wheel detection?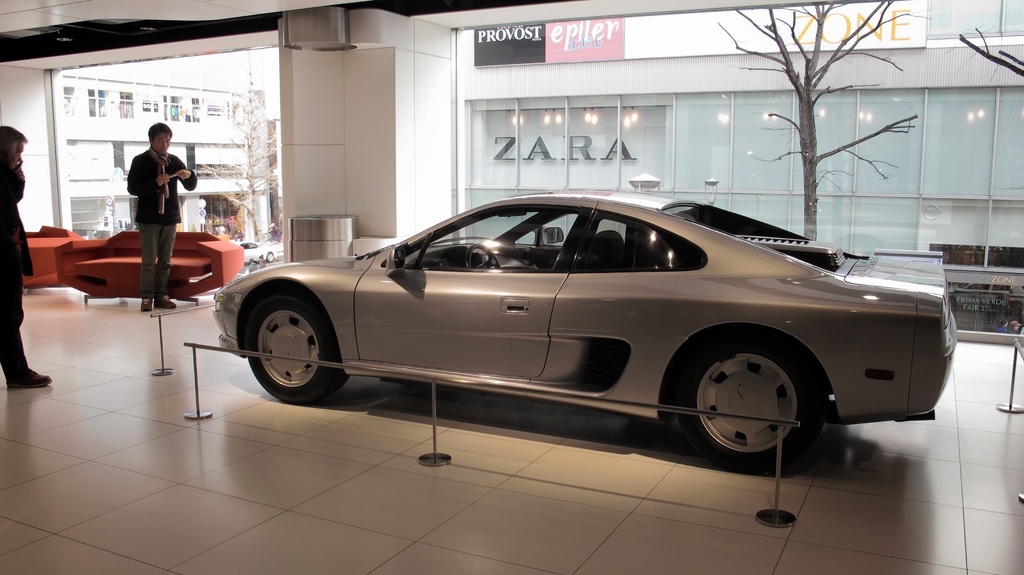
466, 243, 500, 268
